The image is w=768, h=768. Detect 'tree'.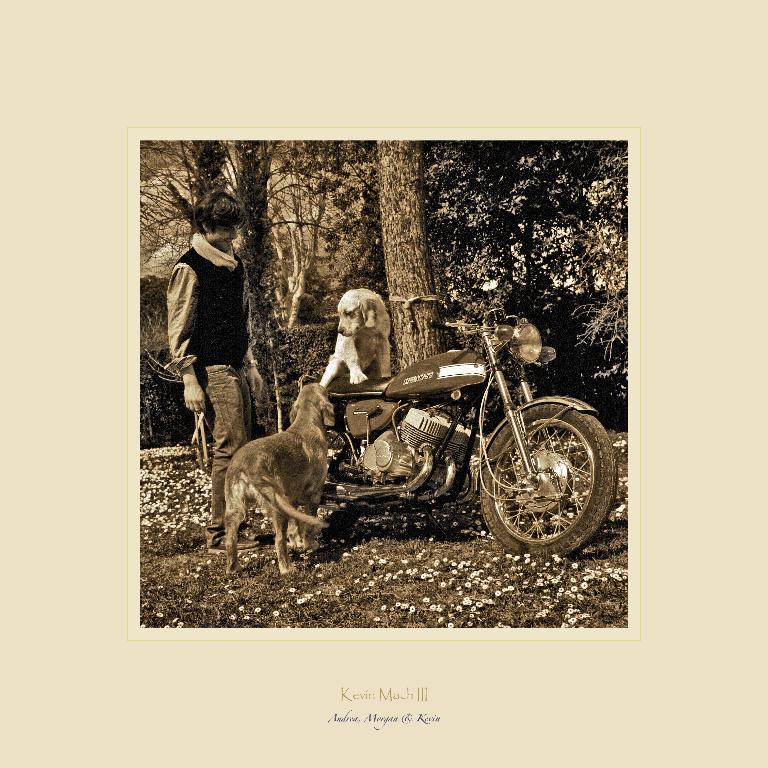
Detection: 139 138 342 331.
